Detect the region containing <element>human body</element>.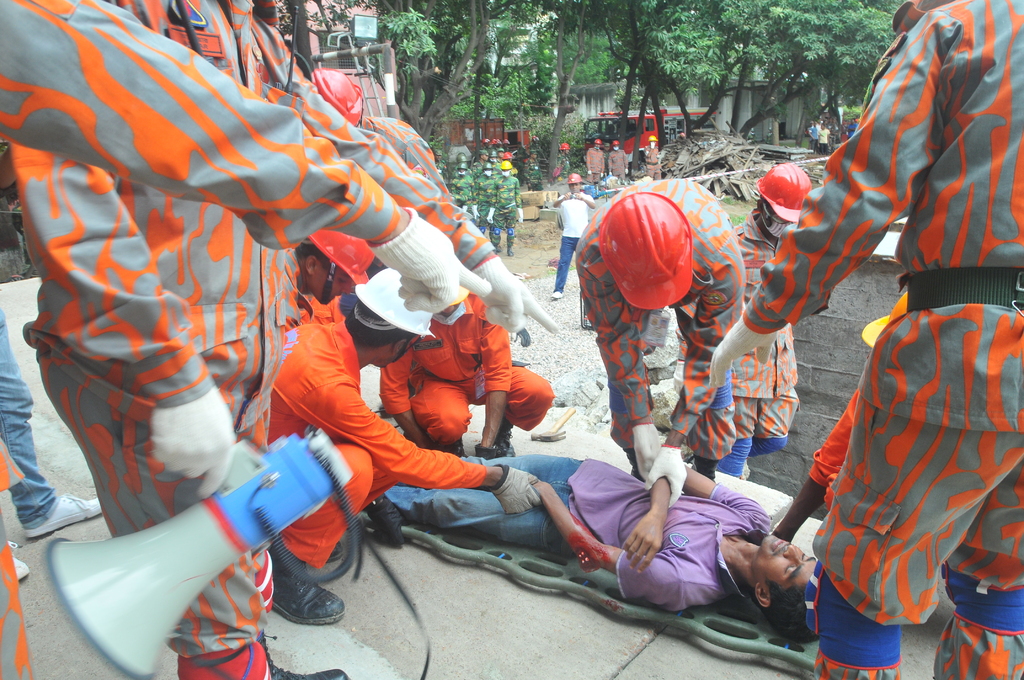
box=[326, 72, 455, 343].
